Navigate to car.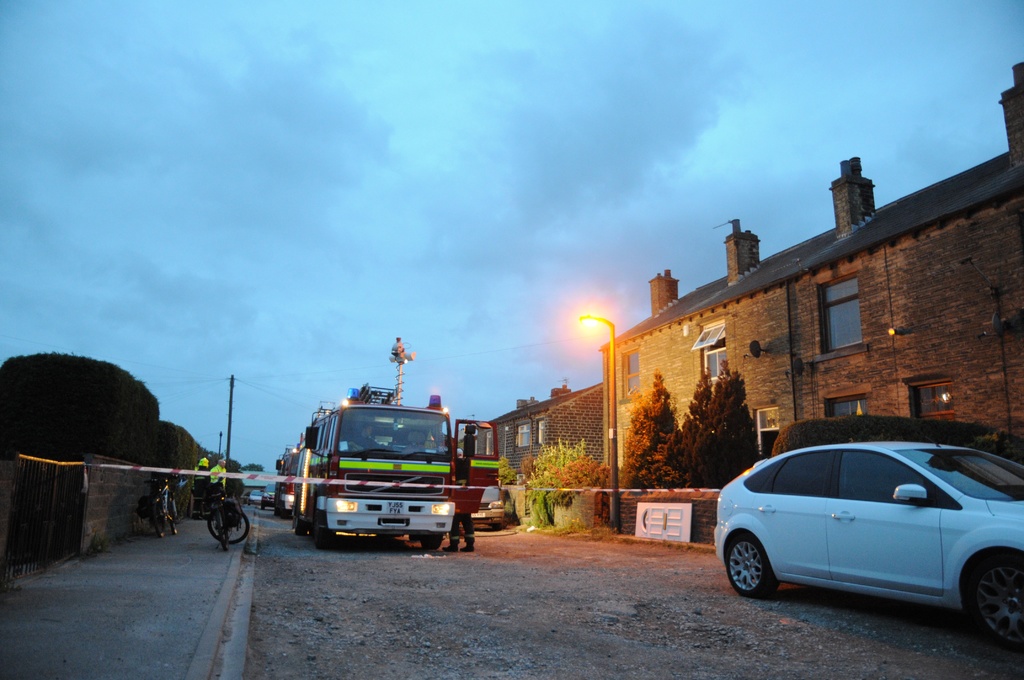
Navigation target: 733 433 1020 635.
